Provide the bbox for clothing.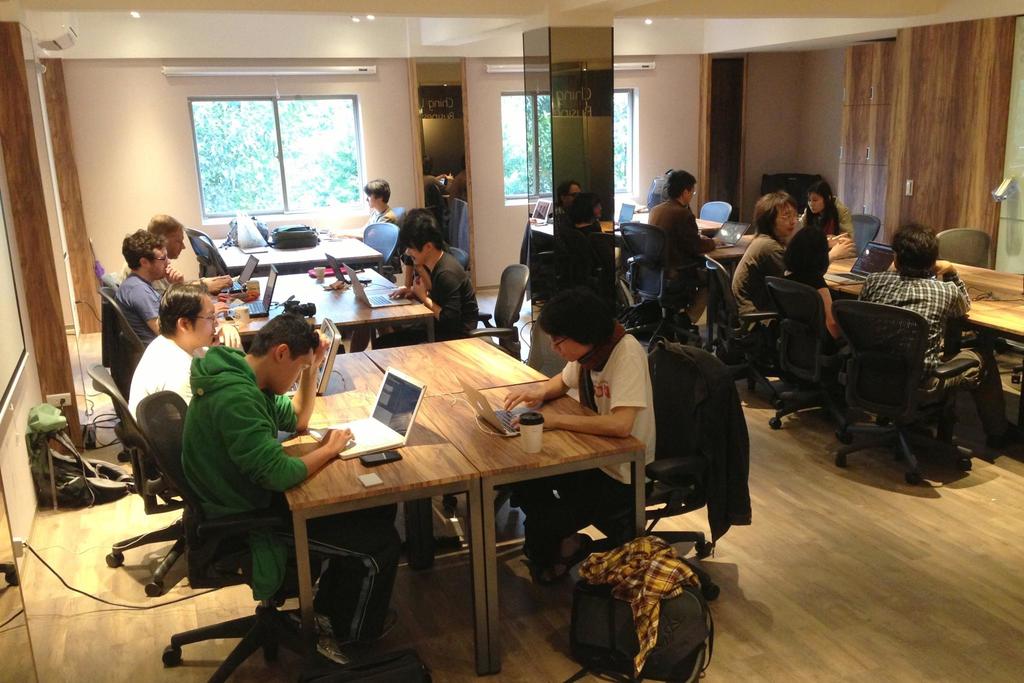
BBox(278, 345, 316, 398).
